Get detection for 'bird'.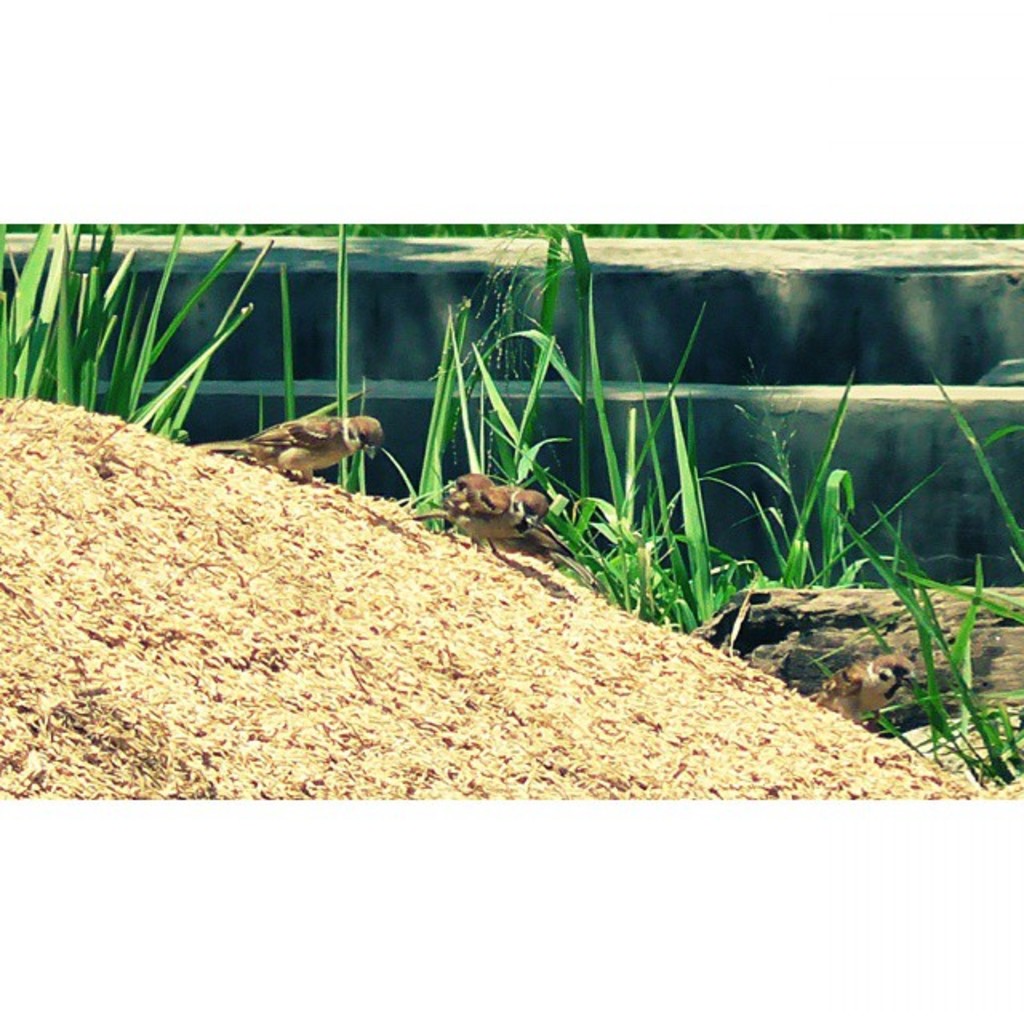
Detection: bbox=(226, 411, 398, 472).
